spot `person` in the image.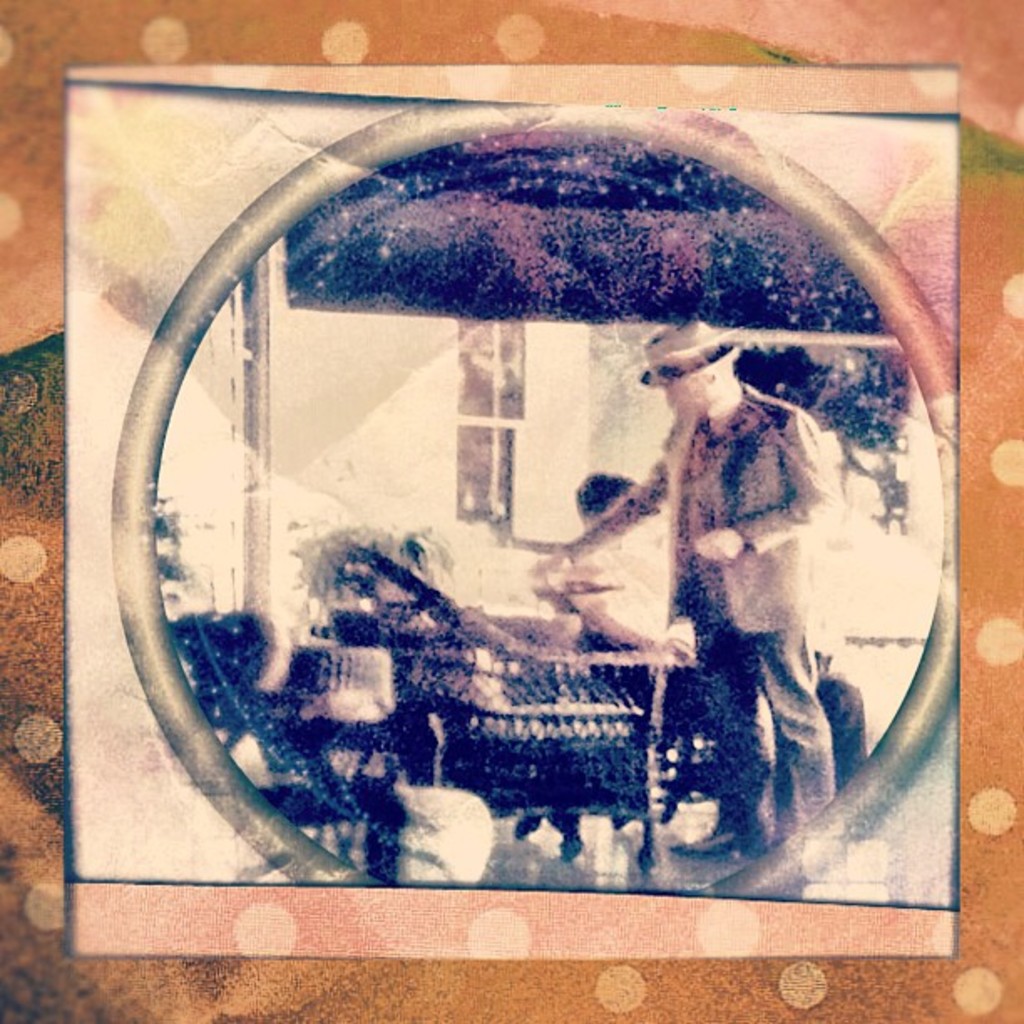
`person` found at (left=559, top=470, right=899, bottom=786).
